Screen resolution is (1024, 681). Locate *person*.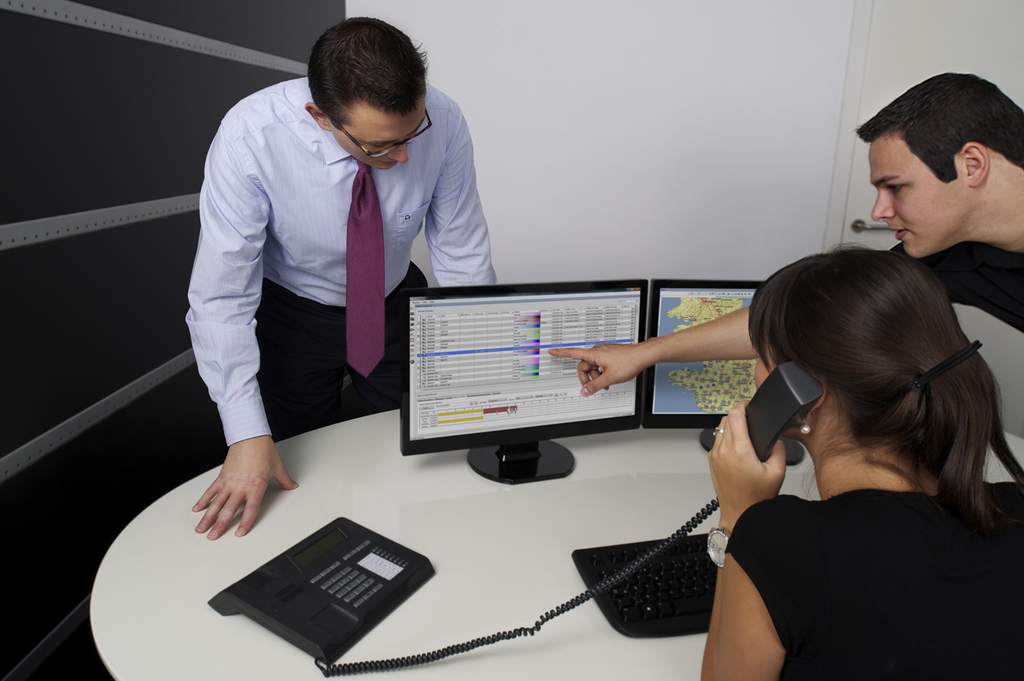
(547,74,1023,396).
